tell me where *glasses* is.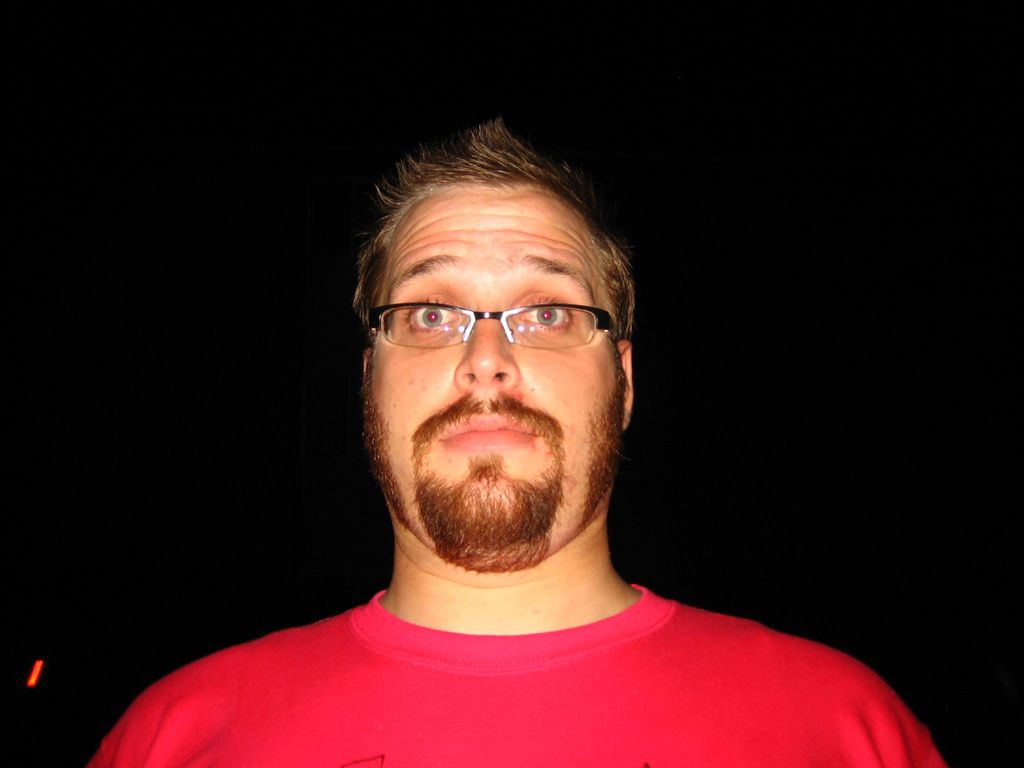
*glasses* is at bbox(369, 296, 604, 358).
